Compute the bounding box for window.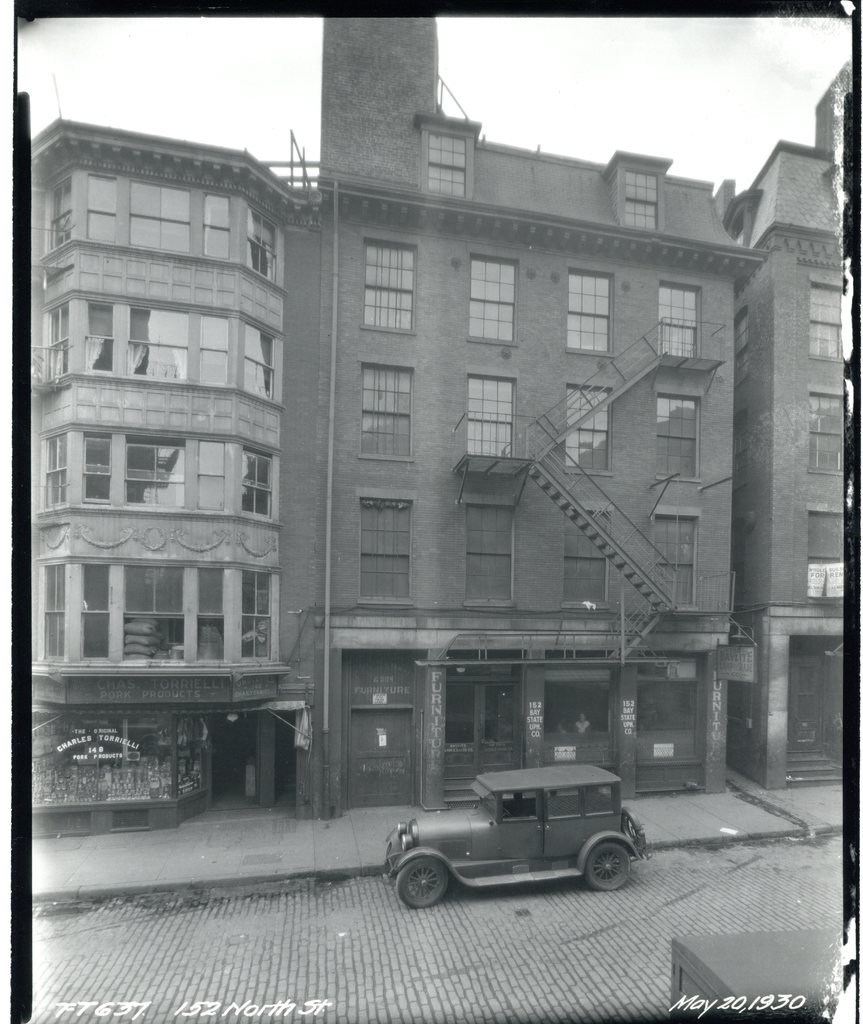
bbox=[127, 436, 183, 509].
